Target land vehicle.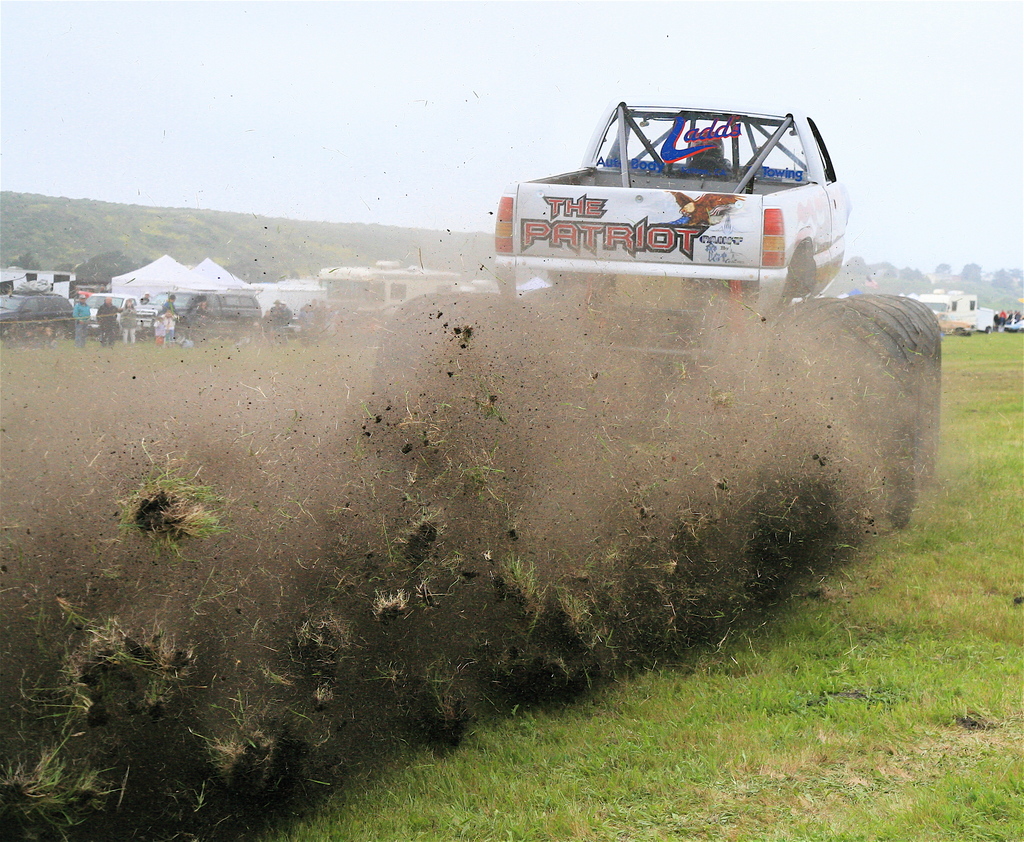
Target region: l=85, t=290, r=160, b=337.
